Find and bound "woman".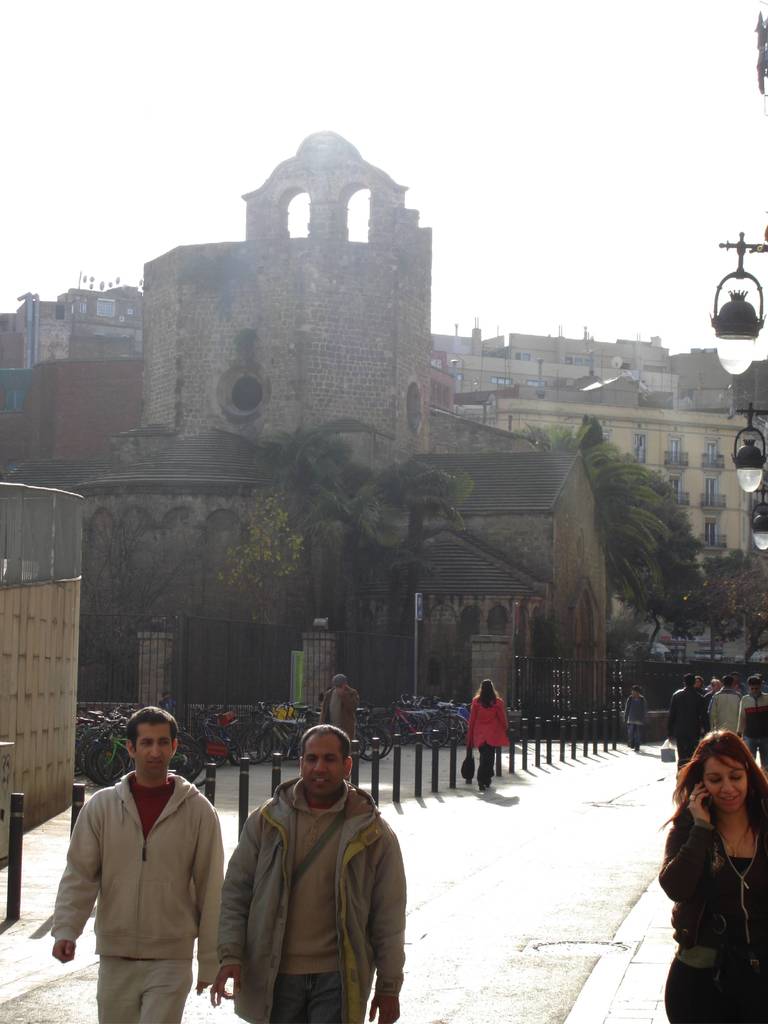
Bound: bbox=(463, 682, 508, 797).
